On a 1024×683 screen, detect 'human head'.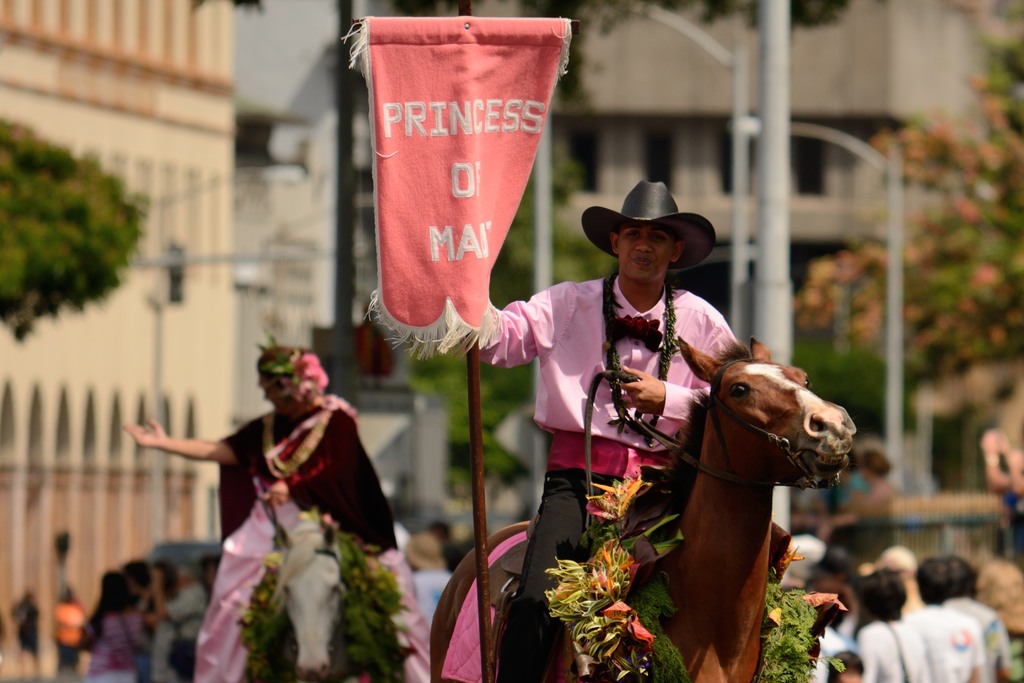
bbox=(119, 556, 153, 595).
